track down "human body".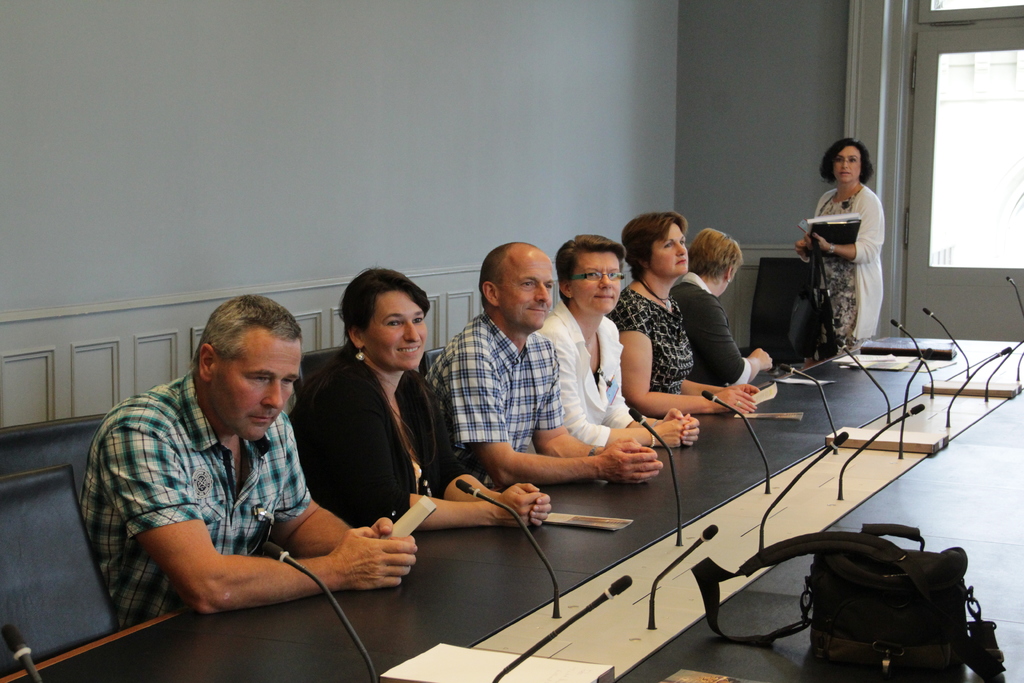
Tracked to bbox=(428, 304, 665, 486).
